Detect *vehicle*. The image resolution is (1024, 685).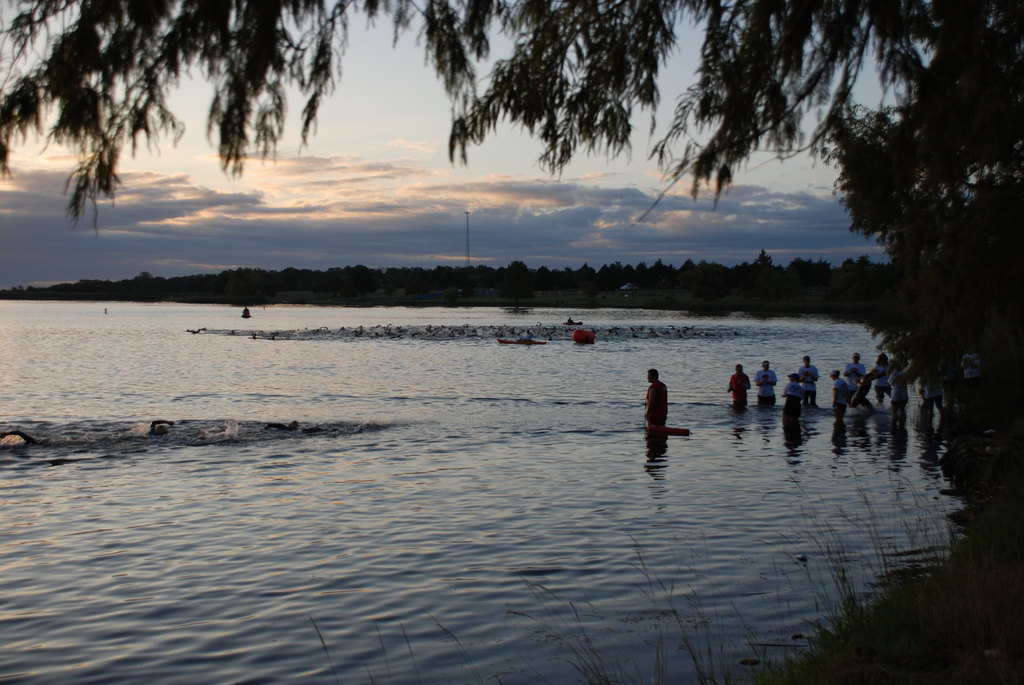
box(562, 313, 583, 324).
